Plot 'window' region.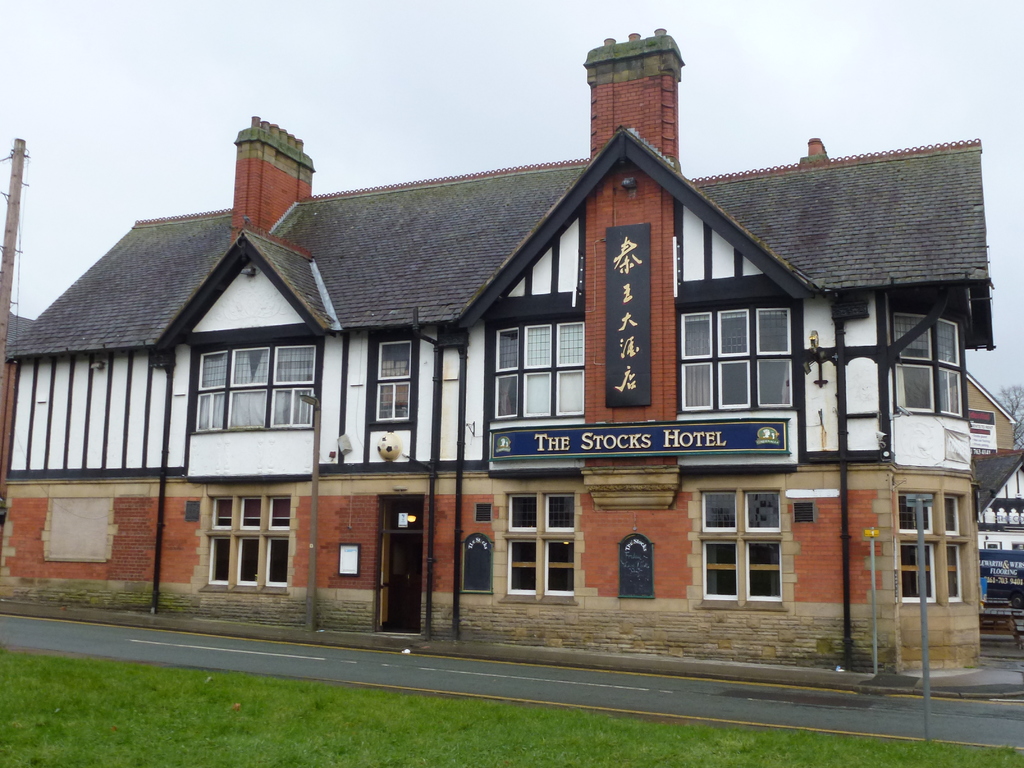
Plotted at 670, 275, 806, 421.
